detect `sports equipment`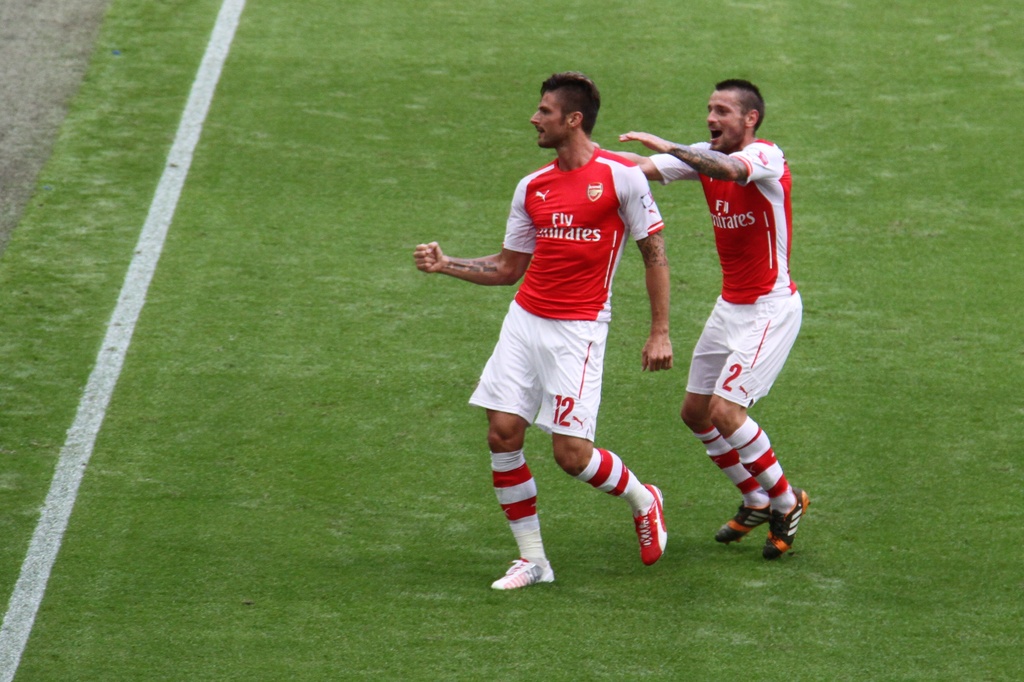
631:483:672:562
